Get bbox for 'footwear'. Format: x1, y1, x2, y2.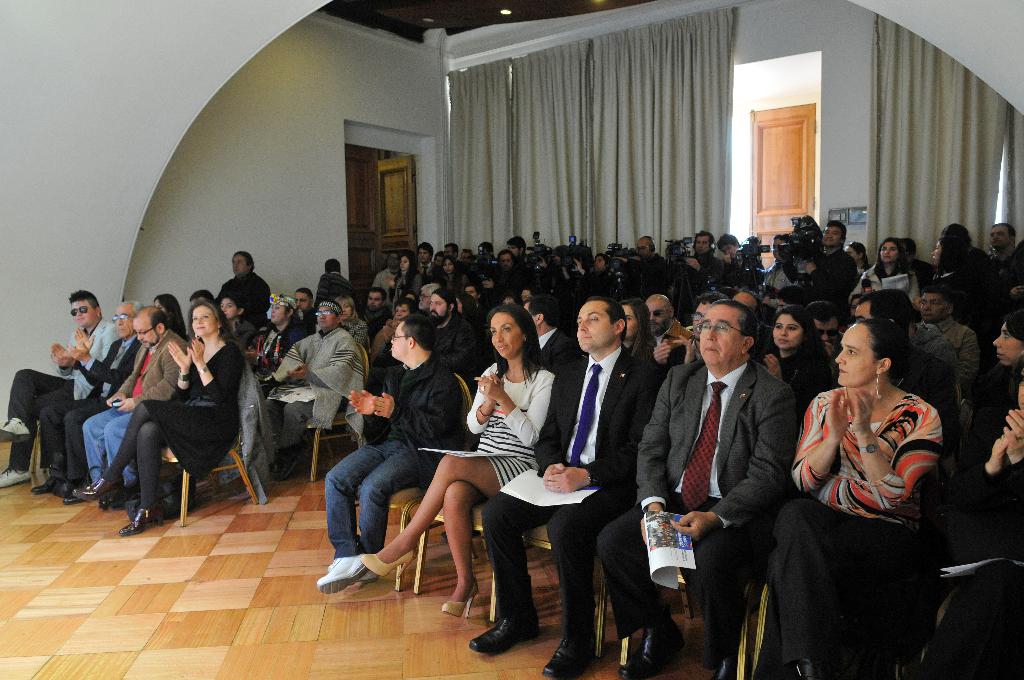
613, 618, 689, 679.
